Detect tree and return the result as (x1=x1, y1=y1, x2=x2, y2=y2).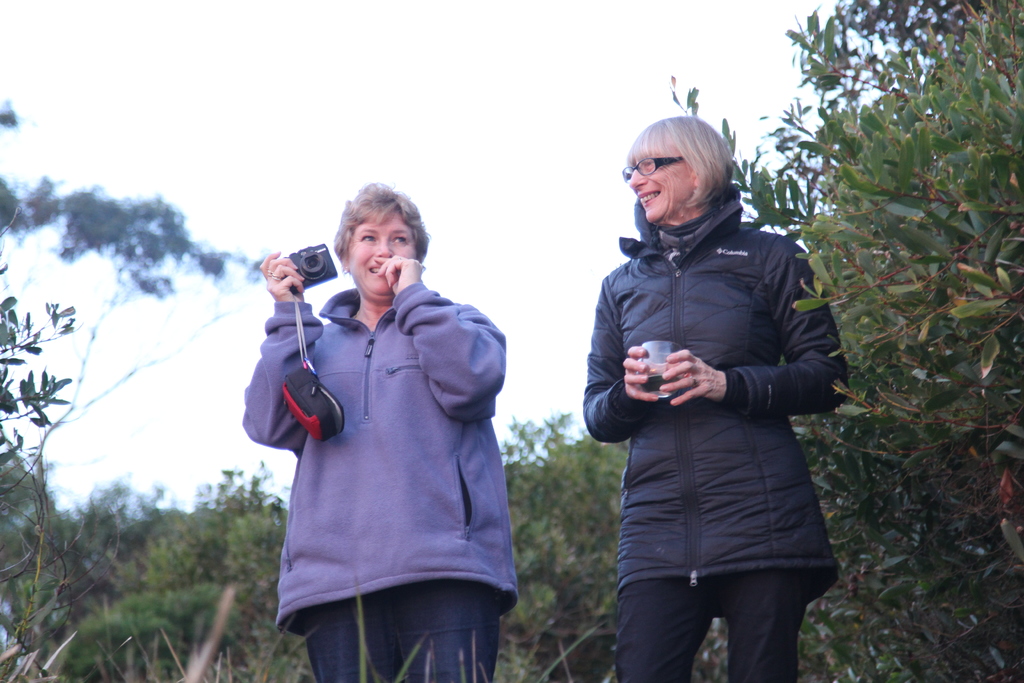
(x1=476, y1=406, x2=589, y2=682).
